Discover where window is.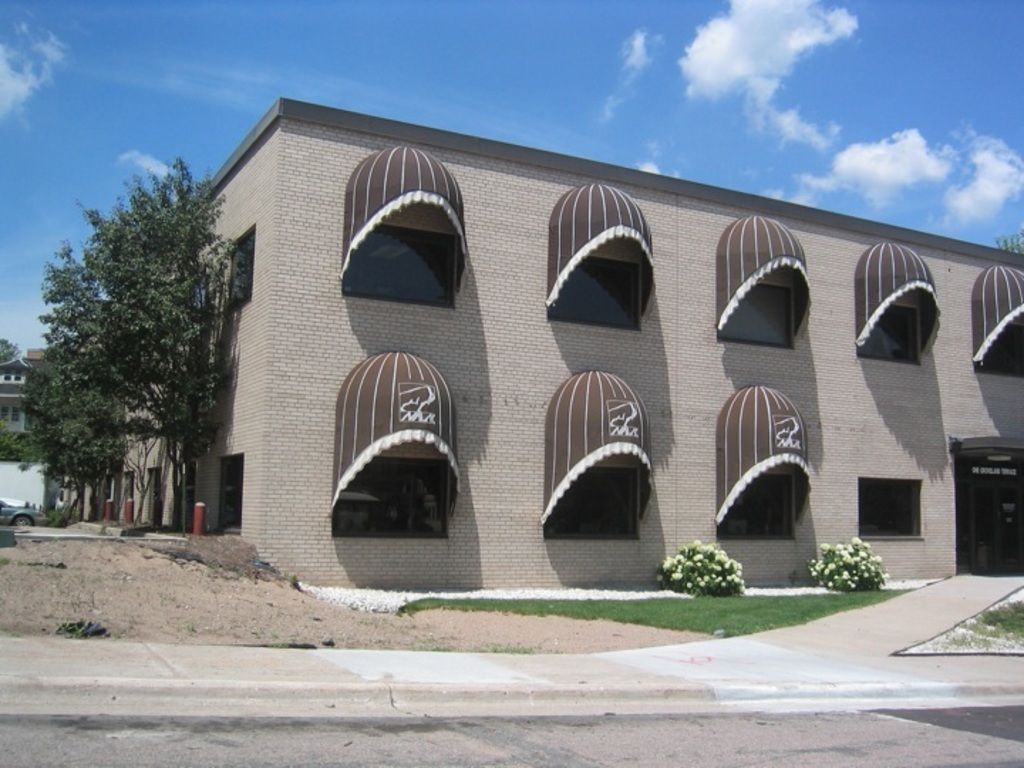
Discovered at <box>971,326,1023,378</box>.
